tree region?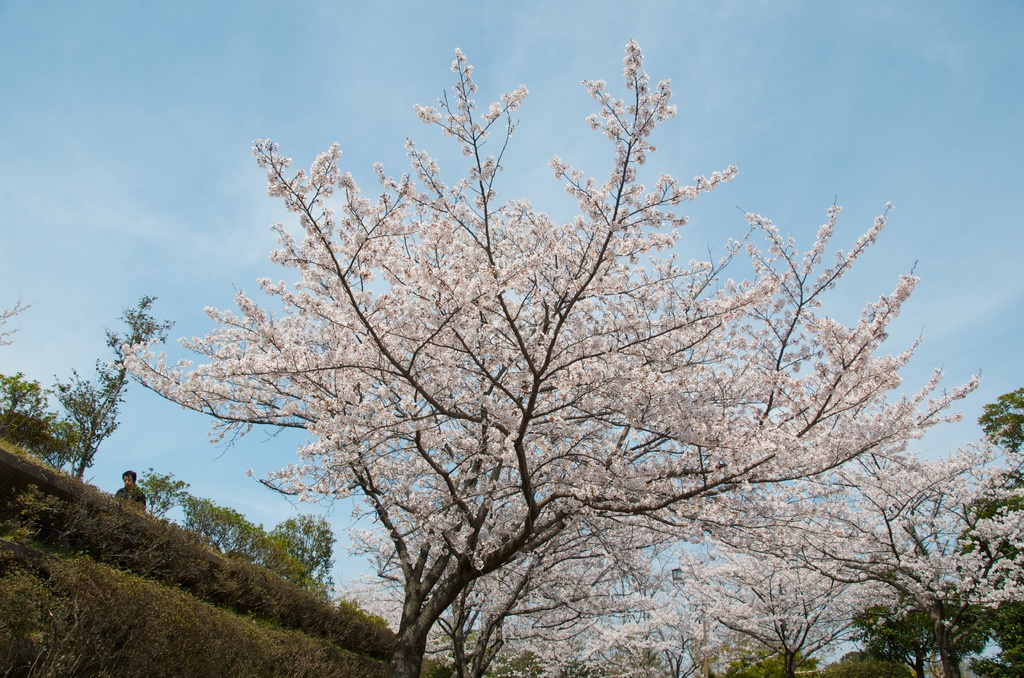
rect(95, 18, 968, 677)
